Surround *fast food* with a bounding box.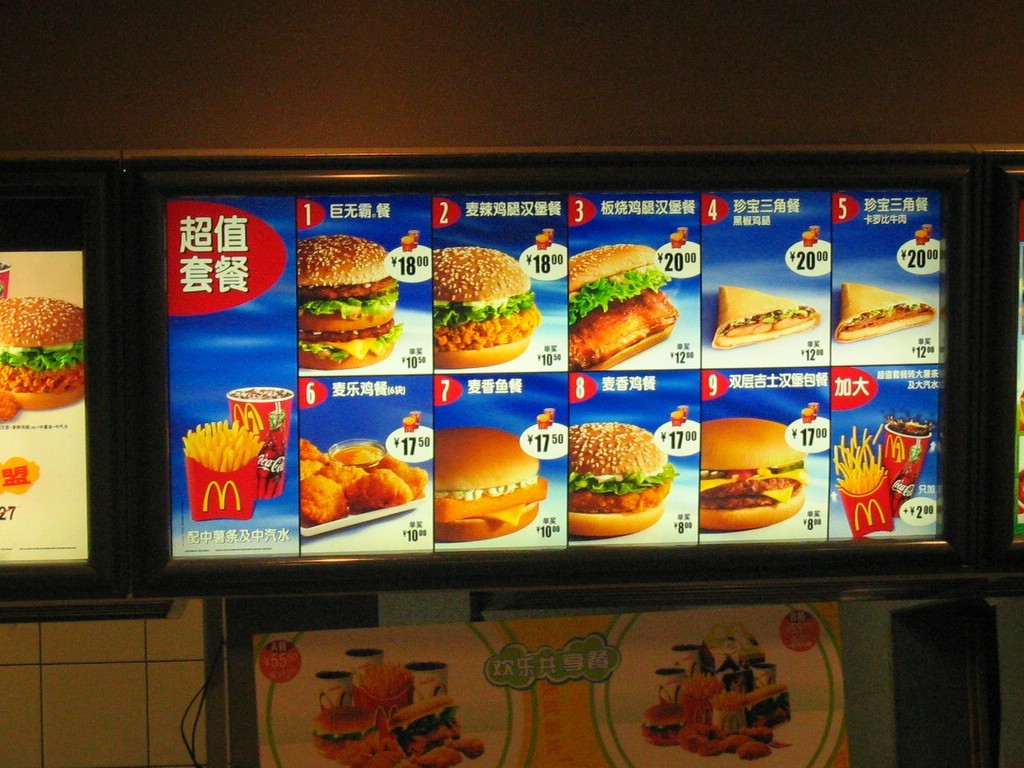
<region>0, 295, 84, 424</region>.
